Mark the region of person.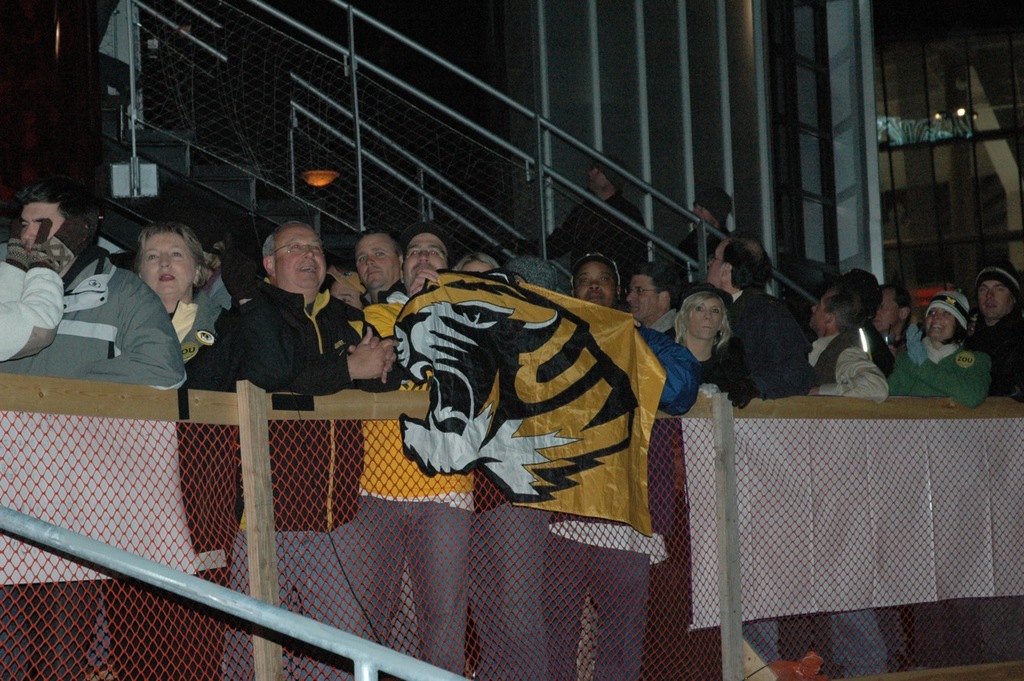
Region: Rect(361, 227, 452, 311).
